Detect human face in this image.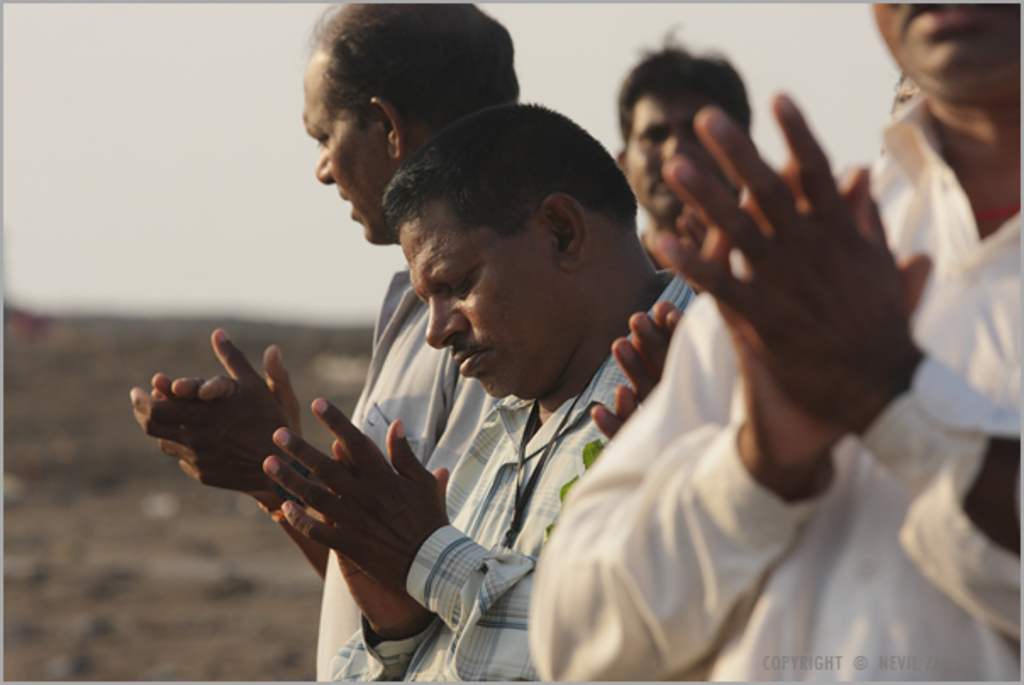
Detection: {"left": 875, "top": 3, "right": 1019, "bottom": 102}.
